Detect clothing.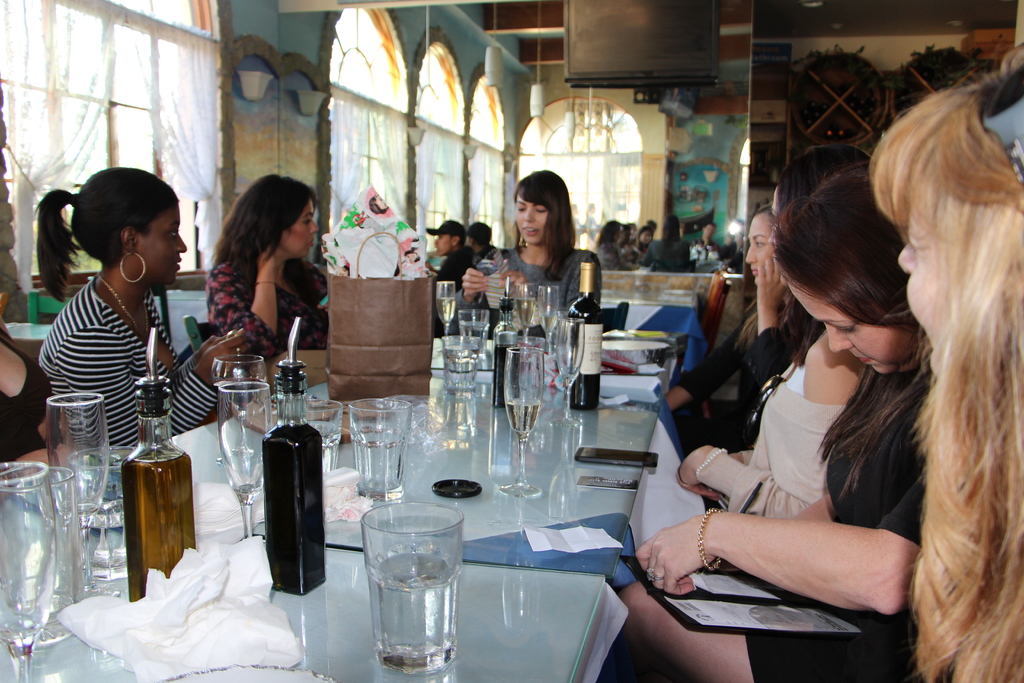
Detected at {"x1": 675, "y1": 302, "x2": 817, "y2": 451}.
